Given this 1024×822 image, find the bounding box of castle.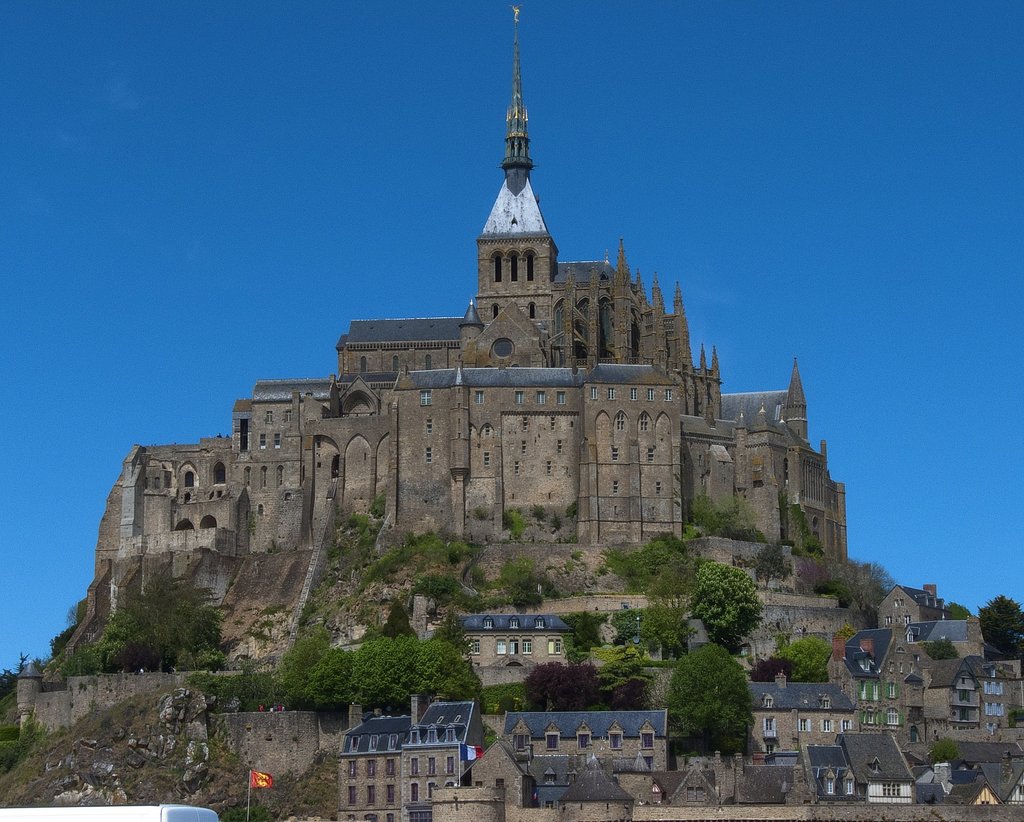
[57, 2, 849, 673].
